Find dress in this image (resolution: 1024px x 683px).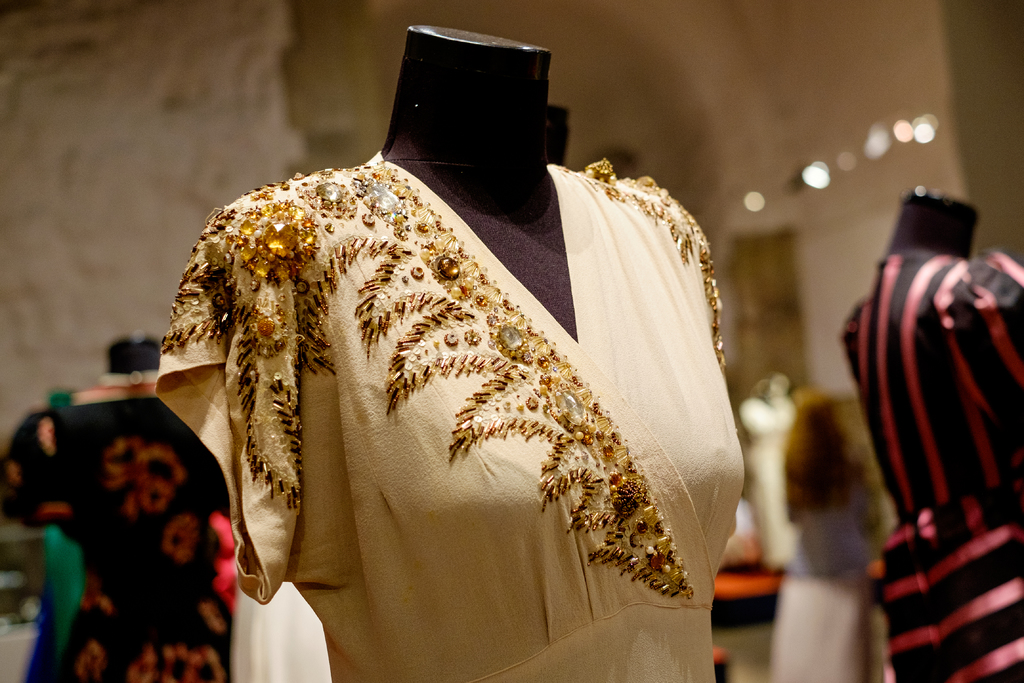
Rect(157, 145, 751, 681).
